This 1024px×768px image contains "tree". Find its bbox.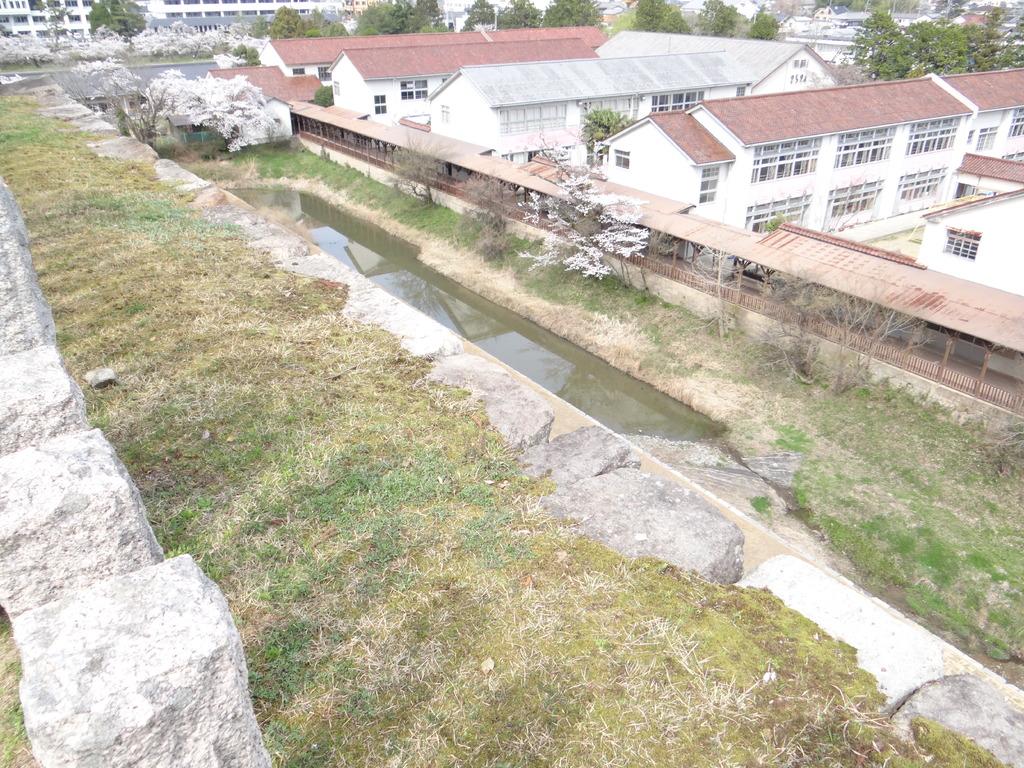
pyautogui.locateOnScreen(574, 102, 635, 152).
